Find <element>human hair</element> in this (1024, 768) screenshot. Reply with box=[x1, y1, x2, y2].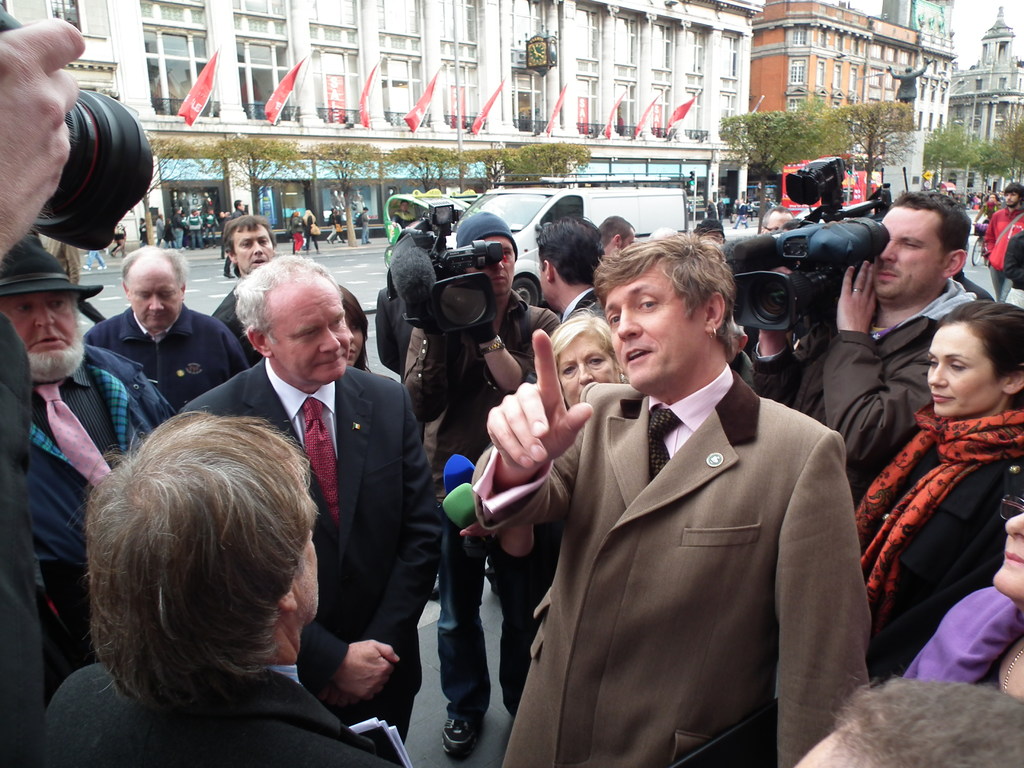
box=[596, 216, 635, 250].
